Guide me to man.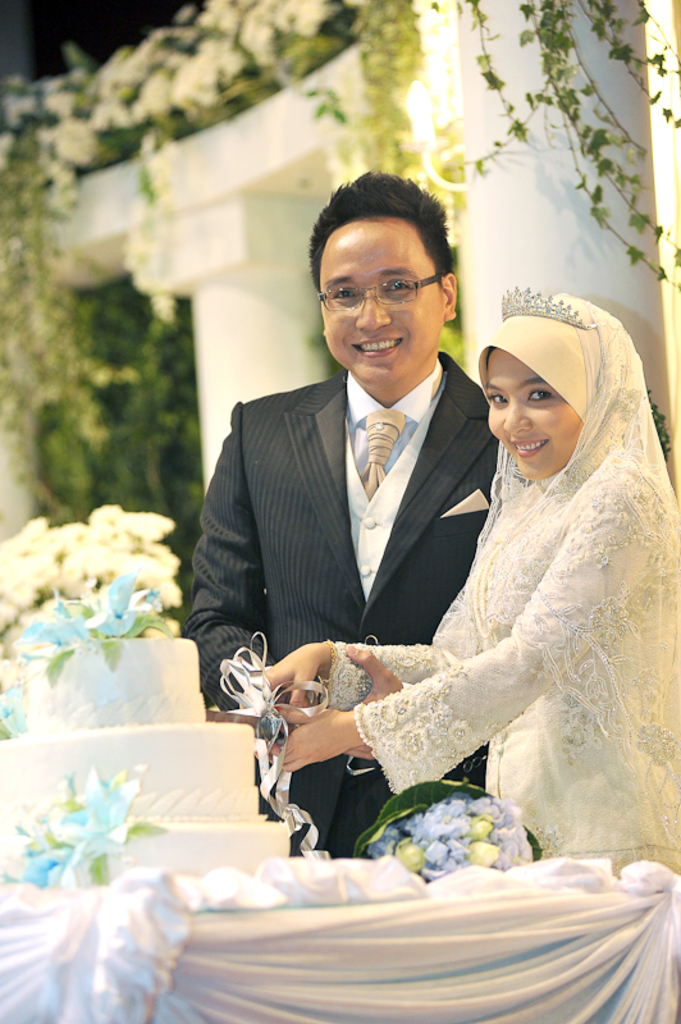
Guidance: bbox=(236, 241, 580, 823).
